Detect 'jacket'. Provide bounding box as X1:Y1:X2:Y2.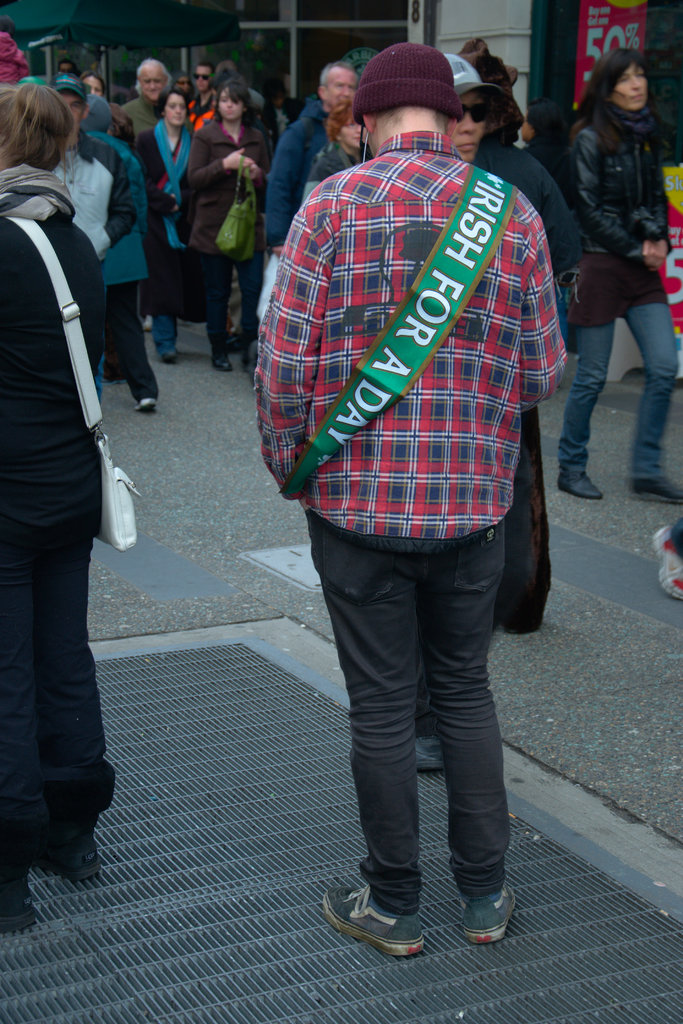
181:116:270:249.
